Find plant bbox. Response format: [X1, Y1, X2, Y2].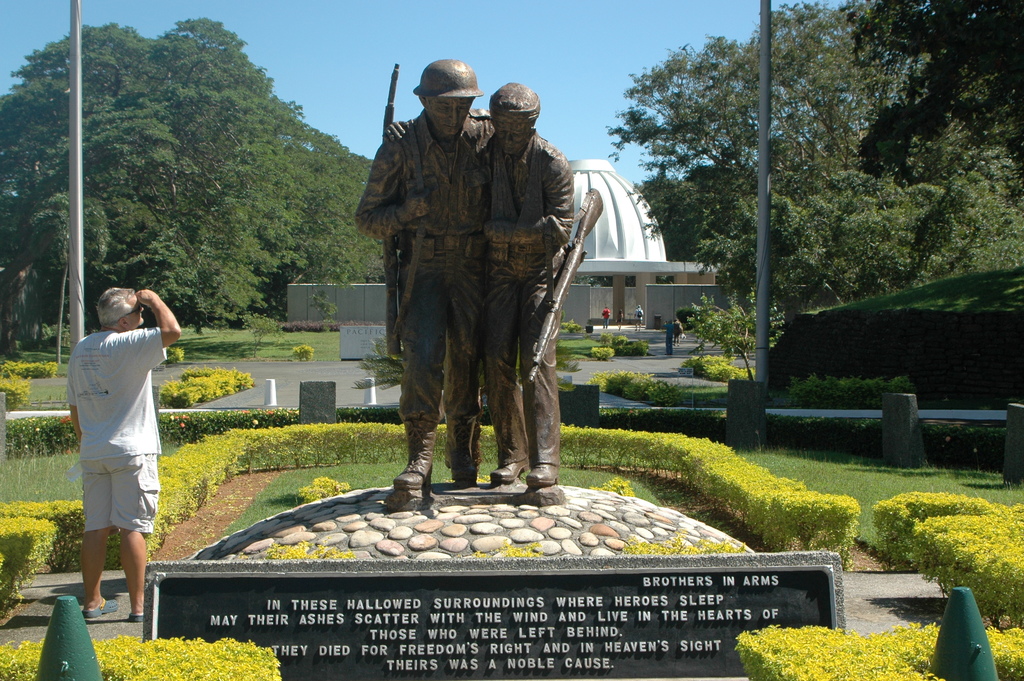
[139, 363, 257, 413].
